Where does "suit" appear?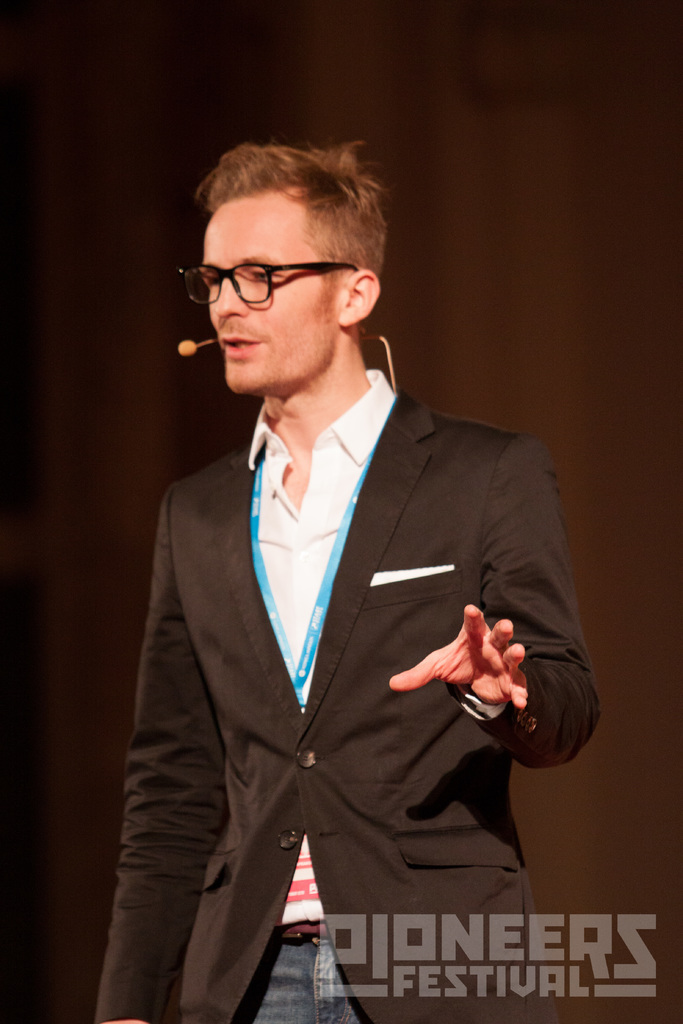
Appears at detection(129, 447, 572, 973).
